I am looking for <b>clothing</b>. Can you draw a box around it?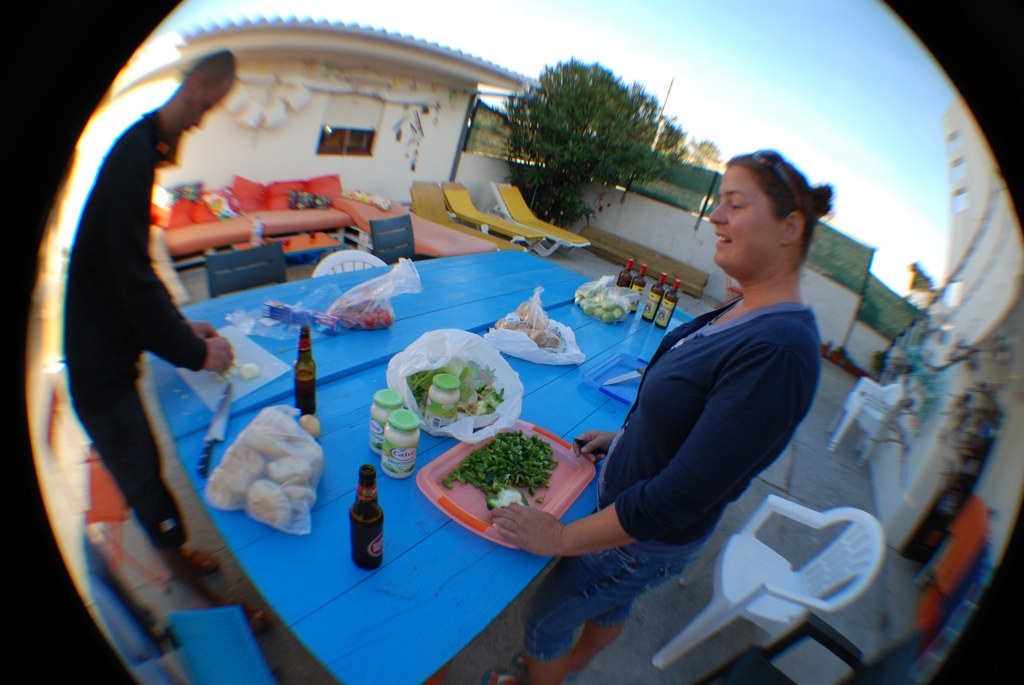
Sure, the bounding box is [x1=65, y1=120, x2=208, y2=554].
